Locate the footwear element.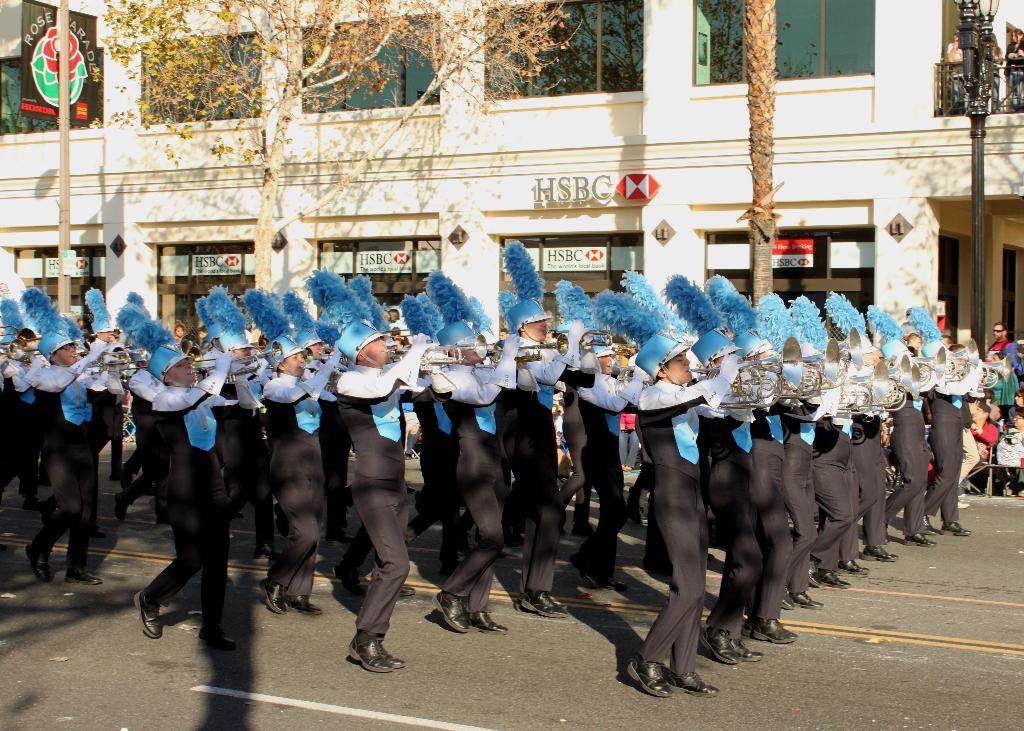
Element bbox: region(948, 516, 974, 536).
